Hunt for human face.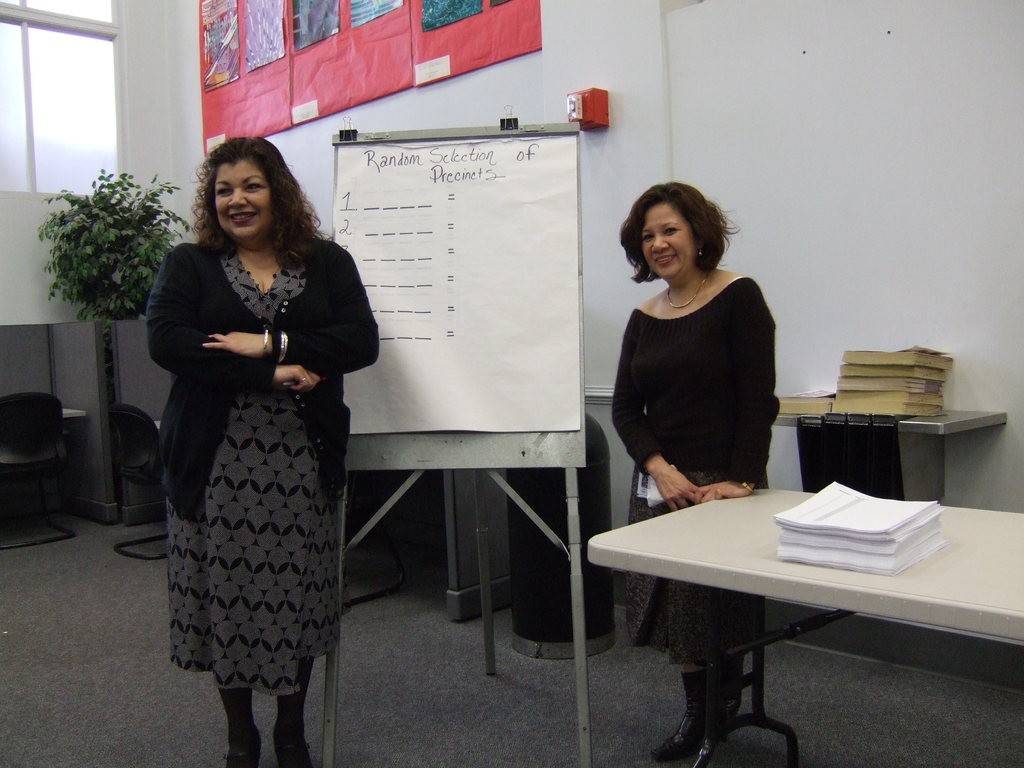
Hunted down at 214,154,273,237.
